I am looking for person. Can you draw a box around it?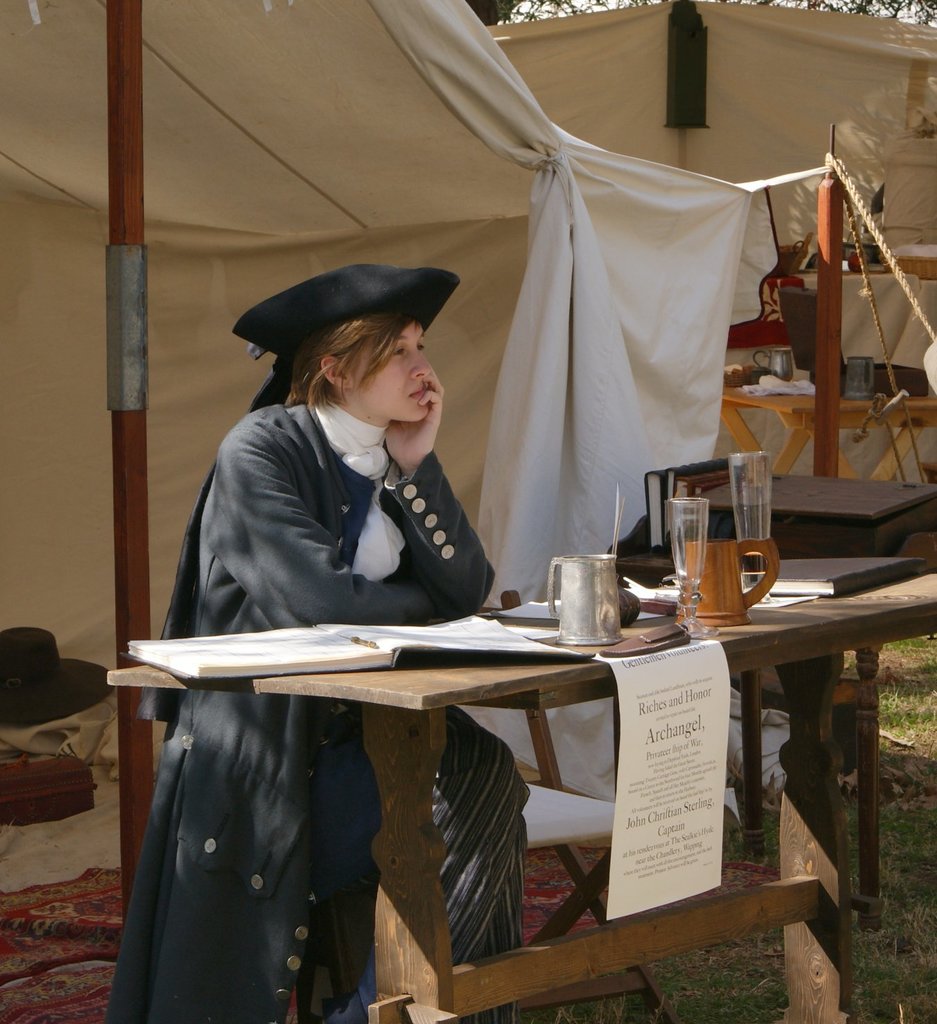
Sure, the bounding box is 179, 310, 597, 908.
